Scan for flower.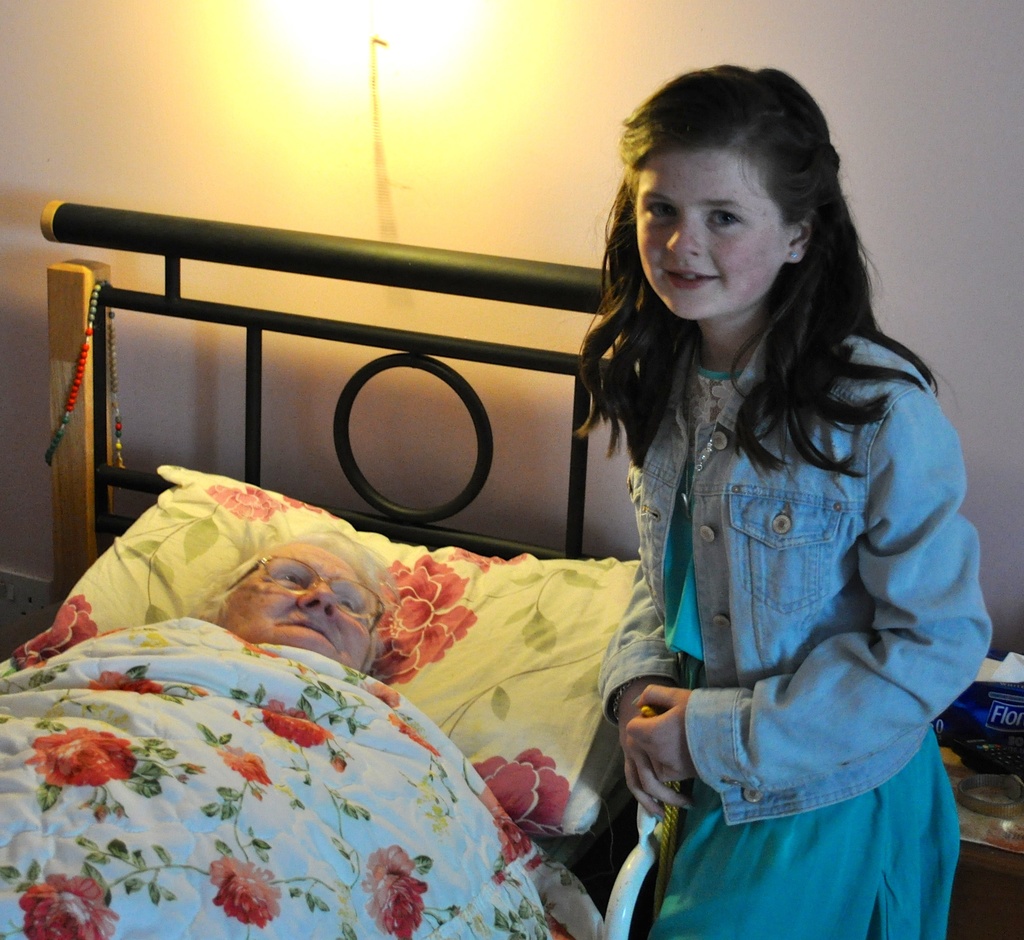
Scan result: {"left": 215, "top": 743, "right": 273, "bottom": 786}.
